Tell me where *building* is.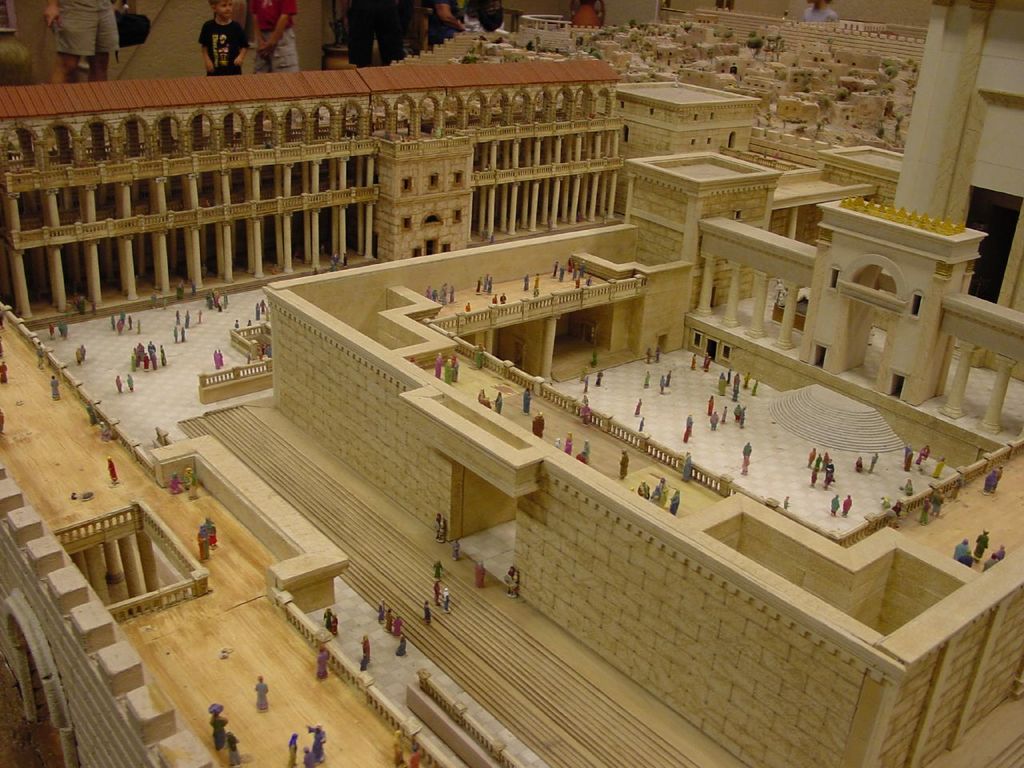
*building* is at region(0, 462, 216, 767).
